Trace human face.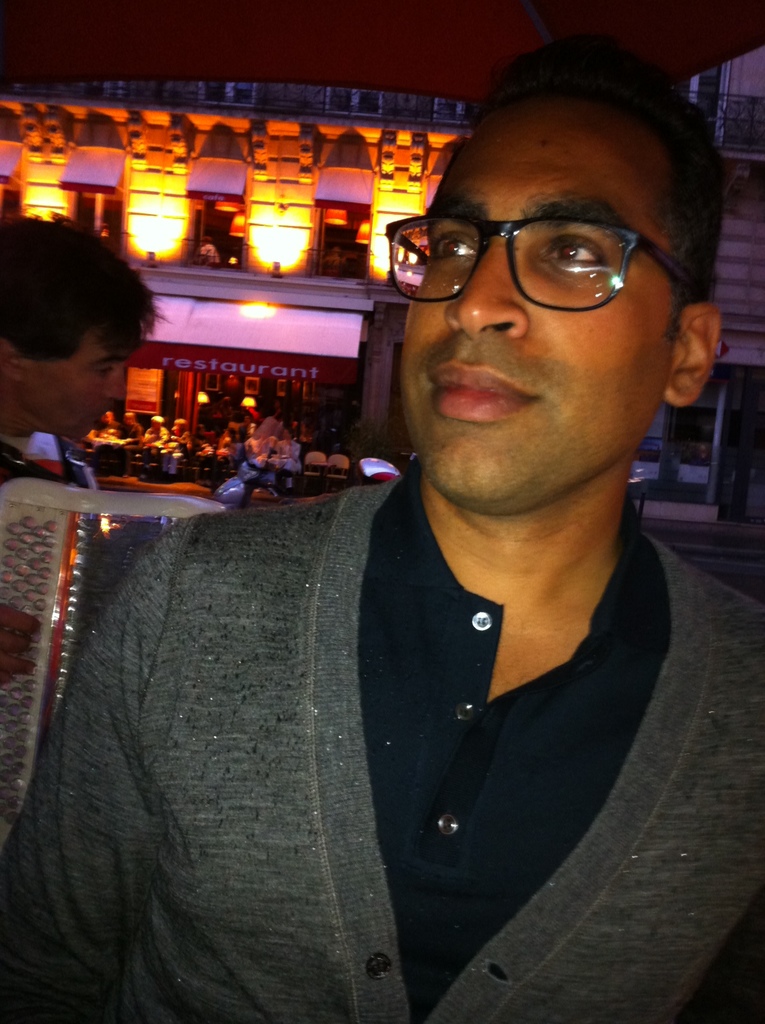
Traced to 28,331,125,435.
